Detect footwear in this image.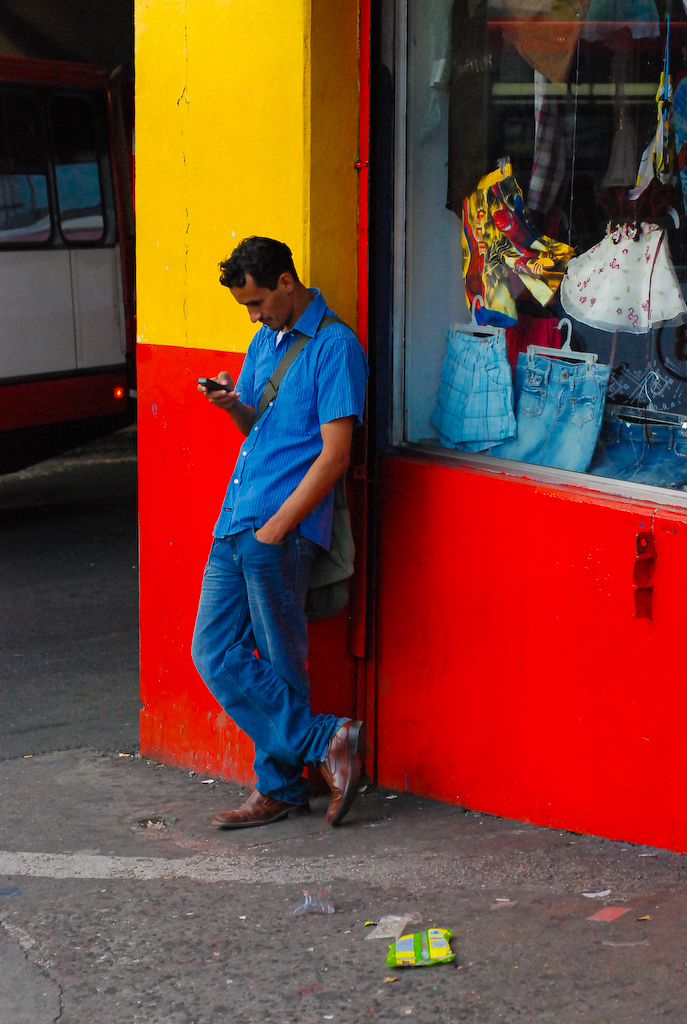
Detection: (left=312, top=718, right=374, bottom=821).
